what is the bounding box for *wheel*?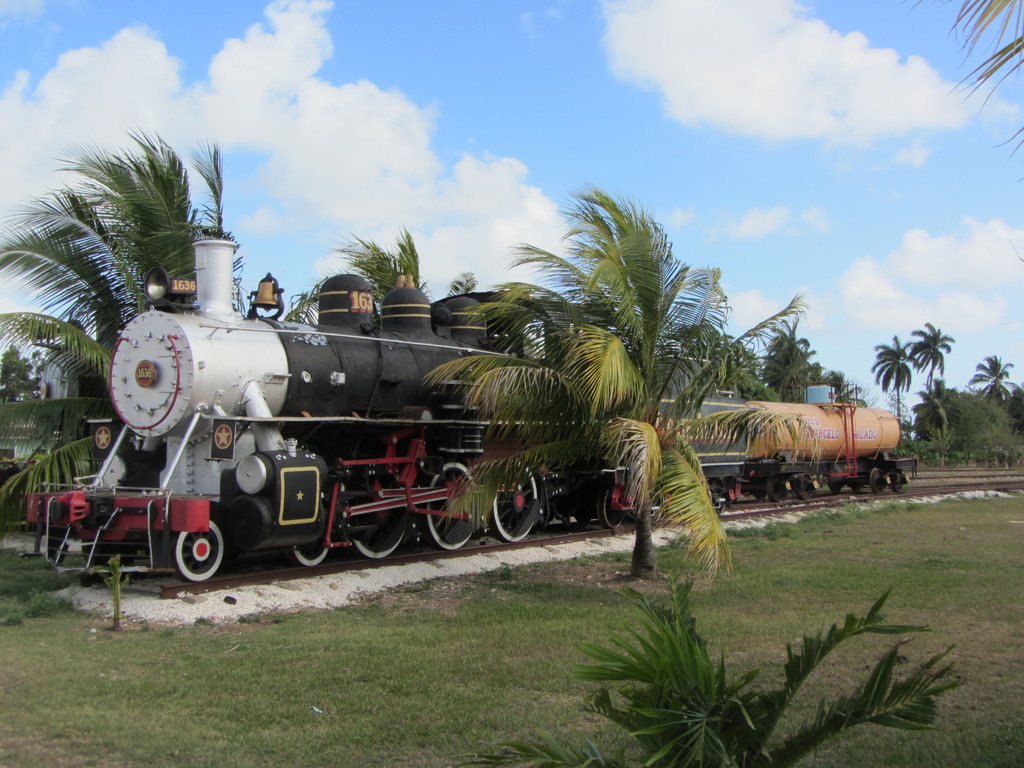
<region>800, 480, 819, 502</region>.
